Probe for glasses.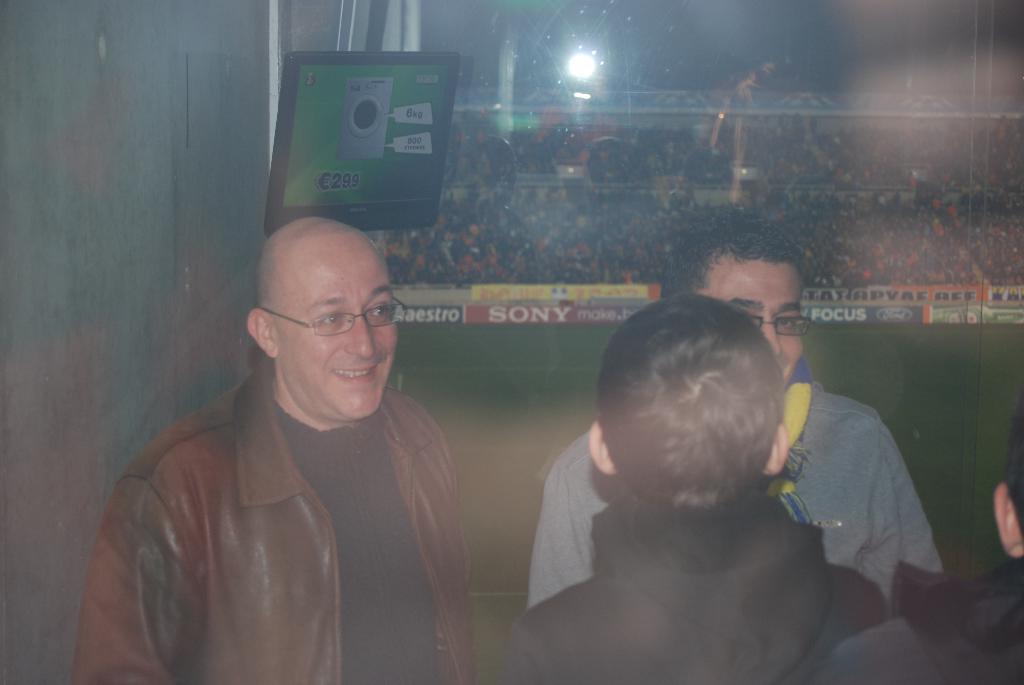
Probe result: left=751, top=312, right=818, bottom=340.
